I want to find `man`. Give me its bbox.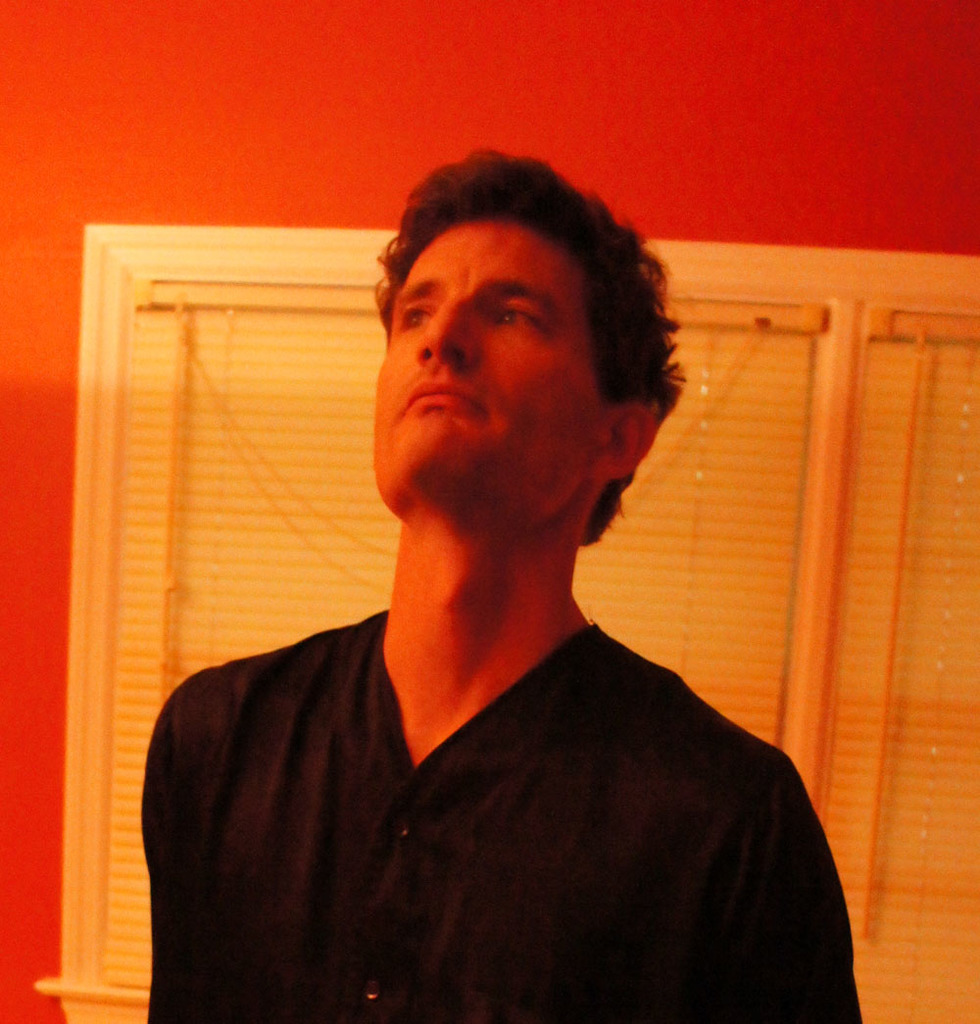
[105, 194, 868, 1003].
